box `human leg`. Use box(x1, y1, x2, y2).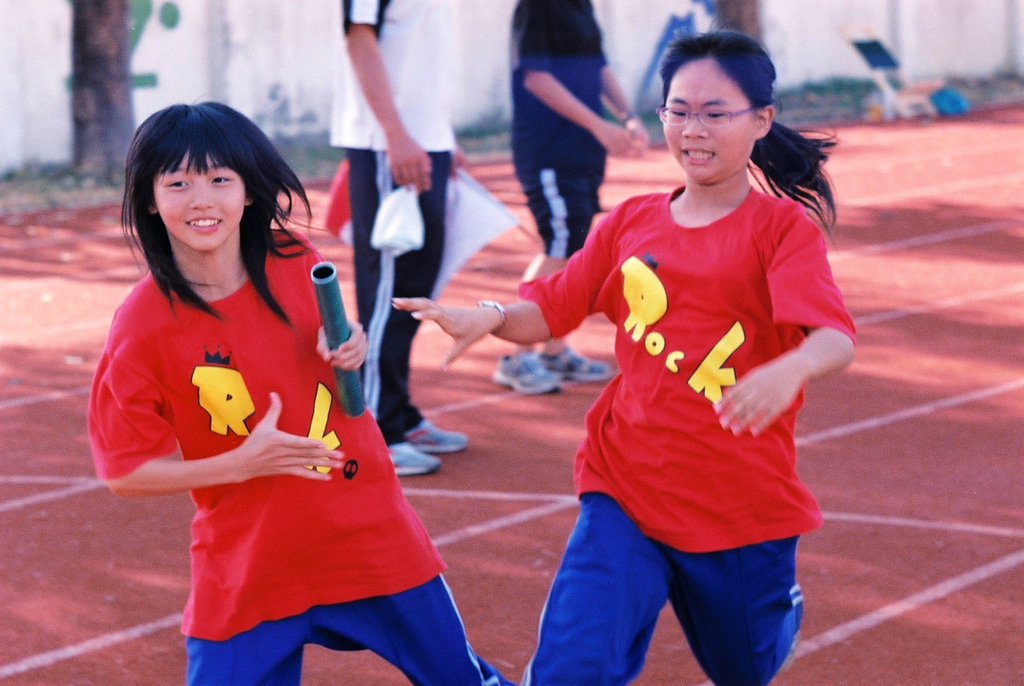
box(515, 170, 612, 406).
